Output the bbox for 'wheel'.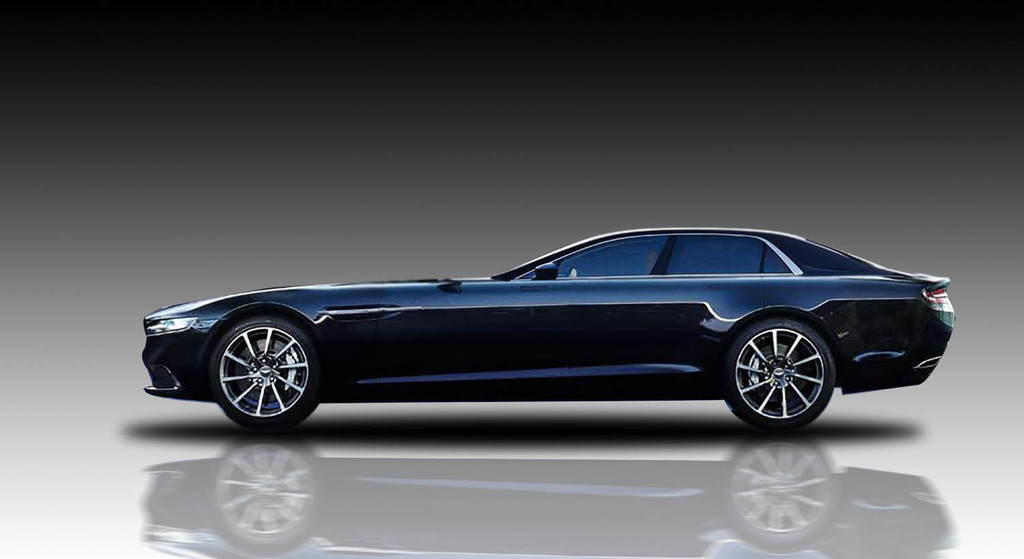
BBox(215, 317, 323, 433).
